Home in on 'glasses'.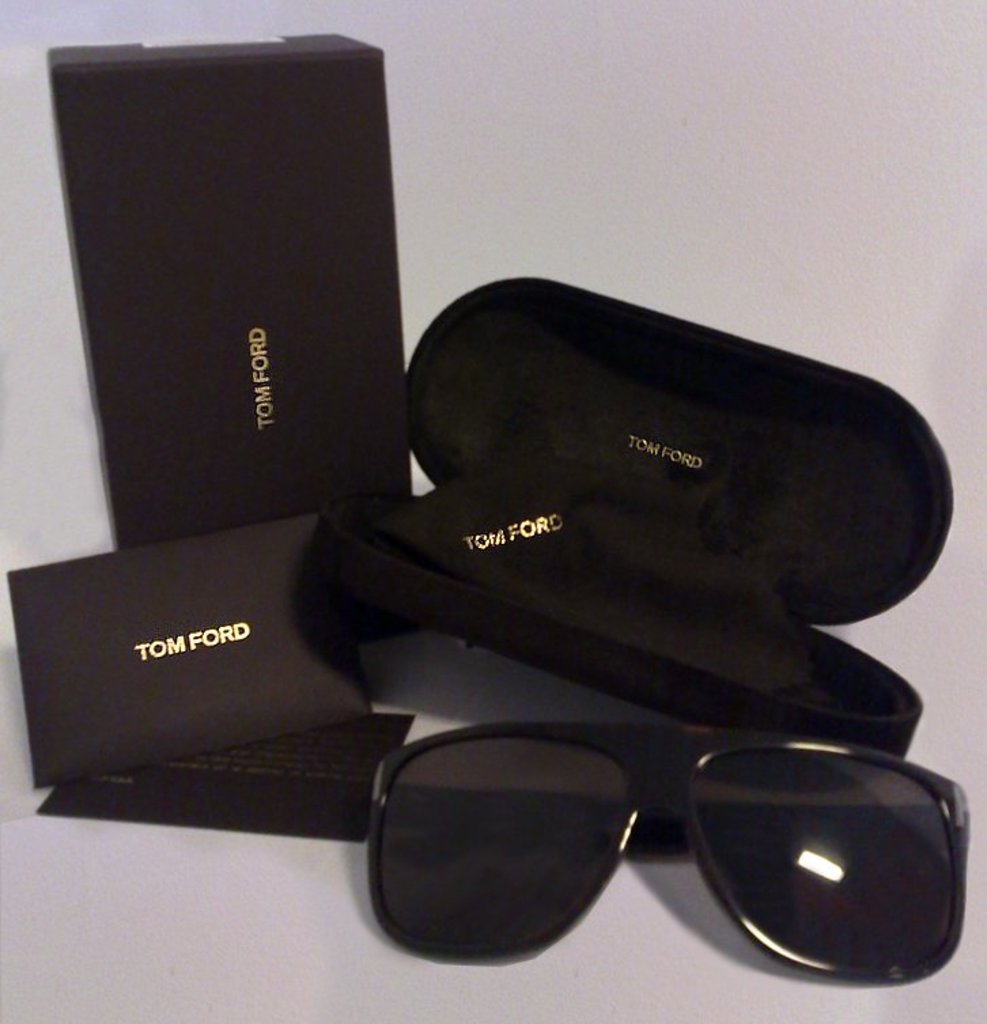
Homed in at box(363, 715, 969, 975).
